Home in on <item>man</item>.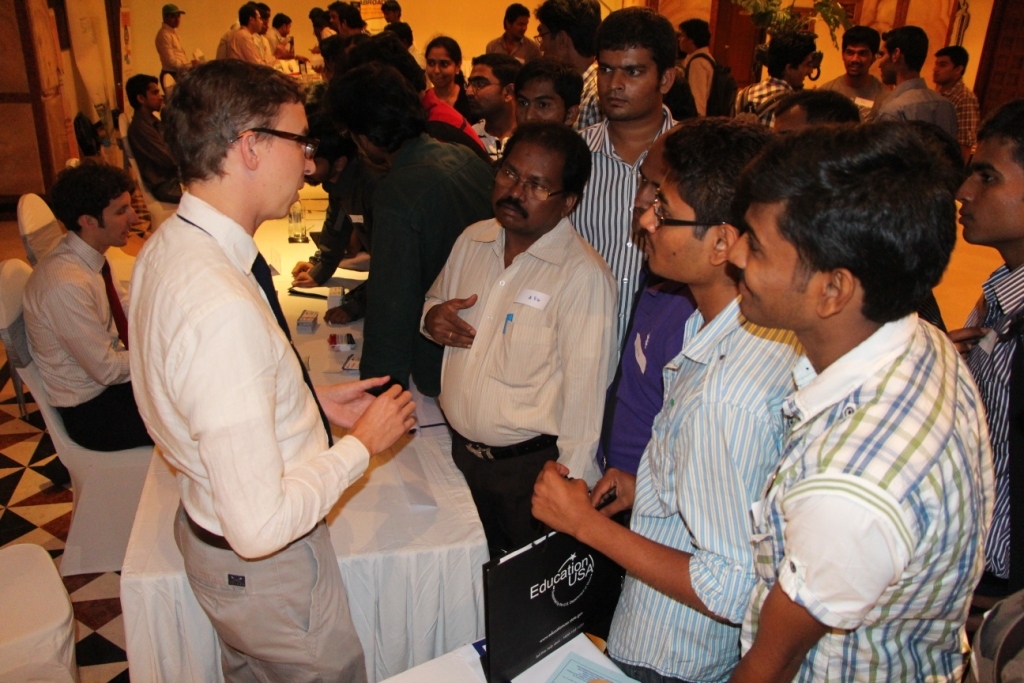
Homed in at 709,107,996,682.
